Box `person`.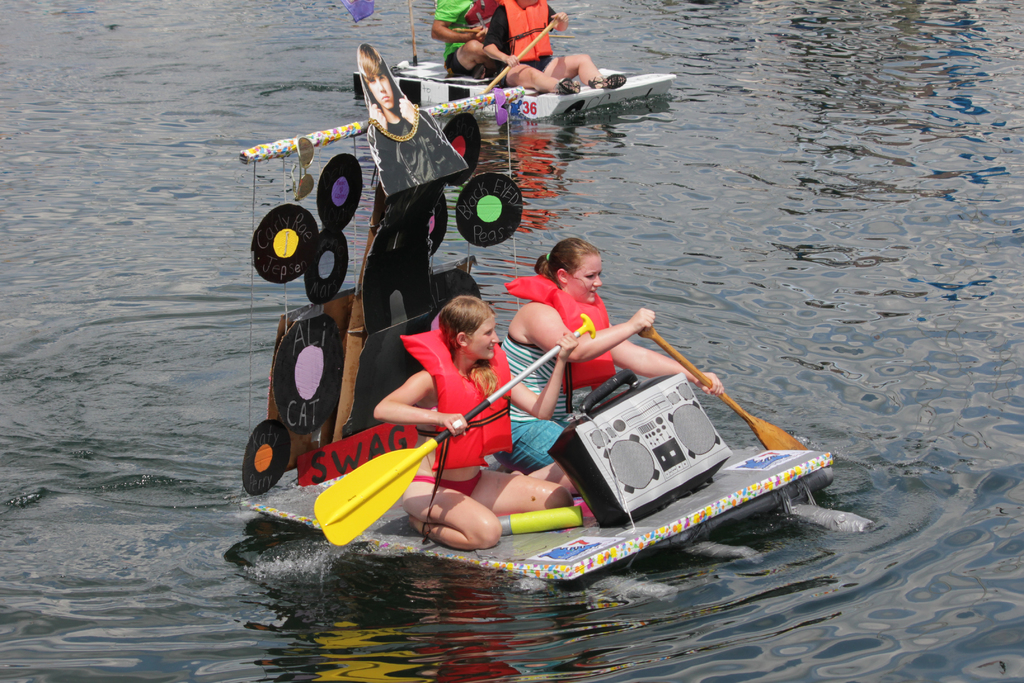
rect(479, 0, 627, 94).
